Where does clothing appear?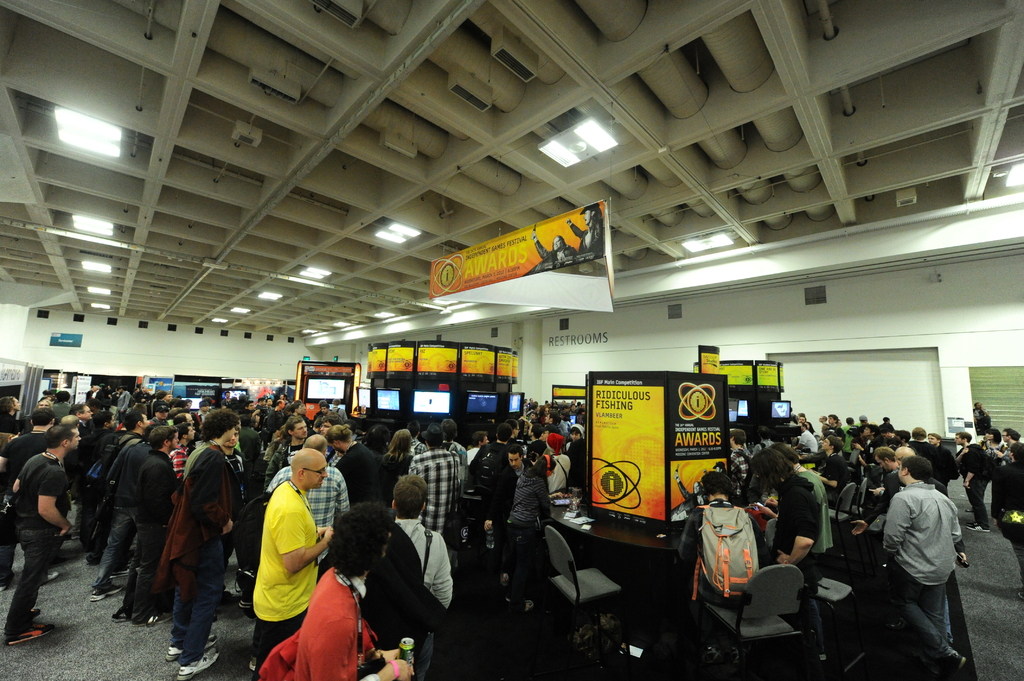
Appears at 122, 451, 181, 620.
